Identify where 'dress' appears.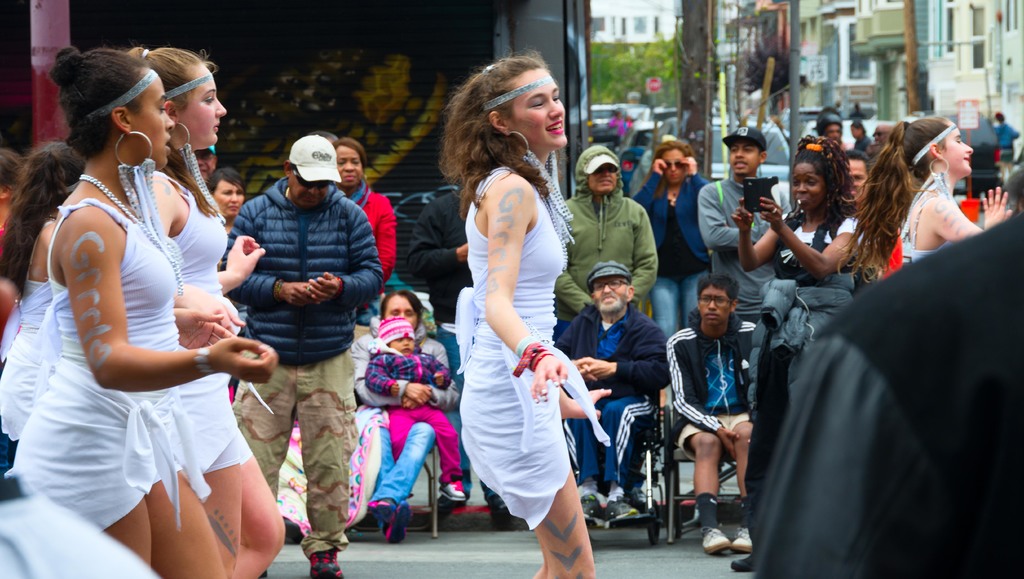
Appears at bbox=(13, 206, 212, 528).
